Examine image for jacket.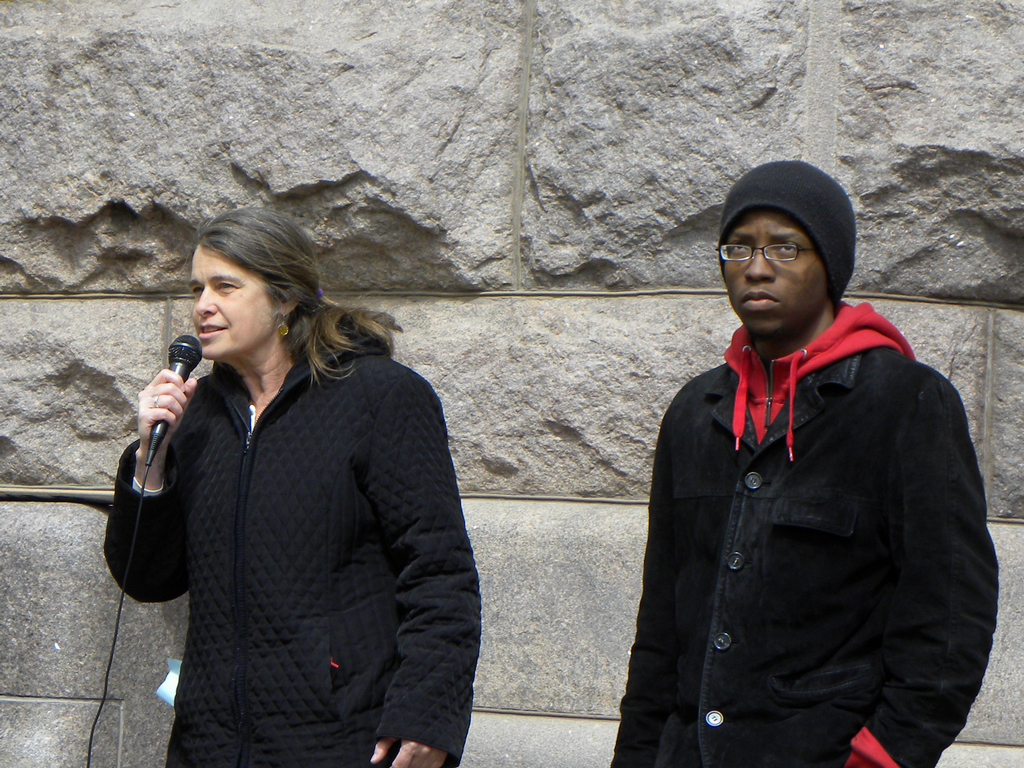
Examination result: <bbox>102, 323, 482, 767</bbox>.
